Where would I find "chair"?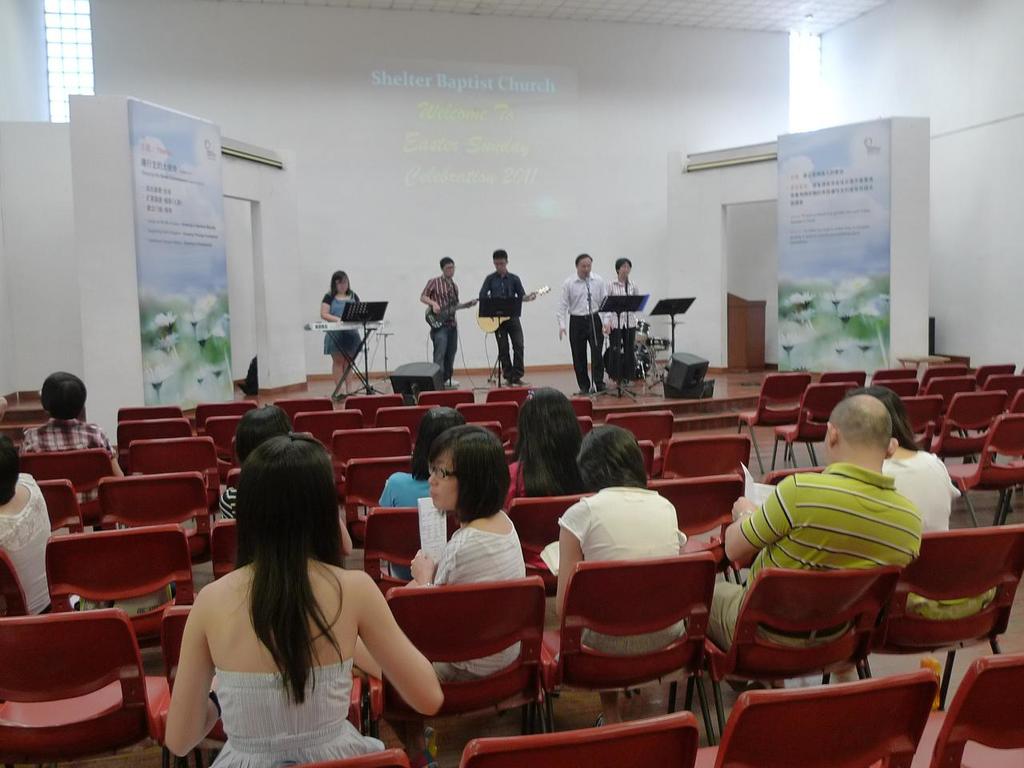
At [x1=346, y1=391, x2=413, y2=422].
